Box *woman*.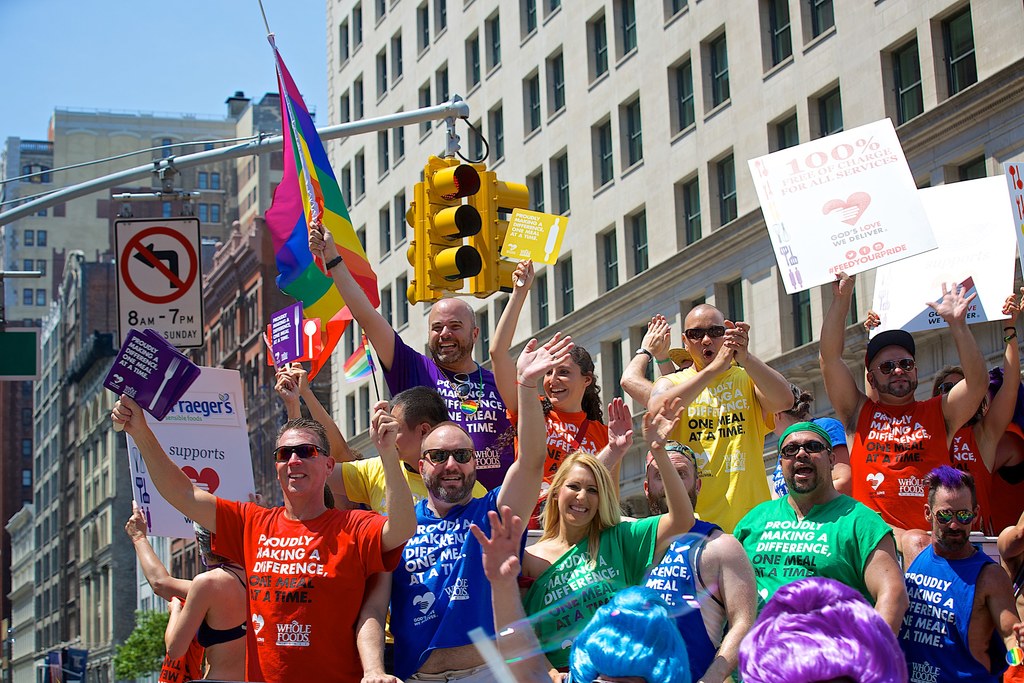
163, 522, 248, 680.
